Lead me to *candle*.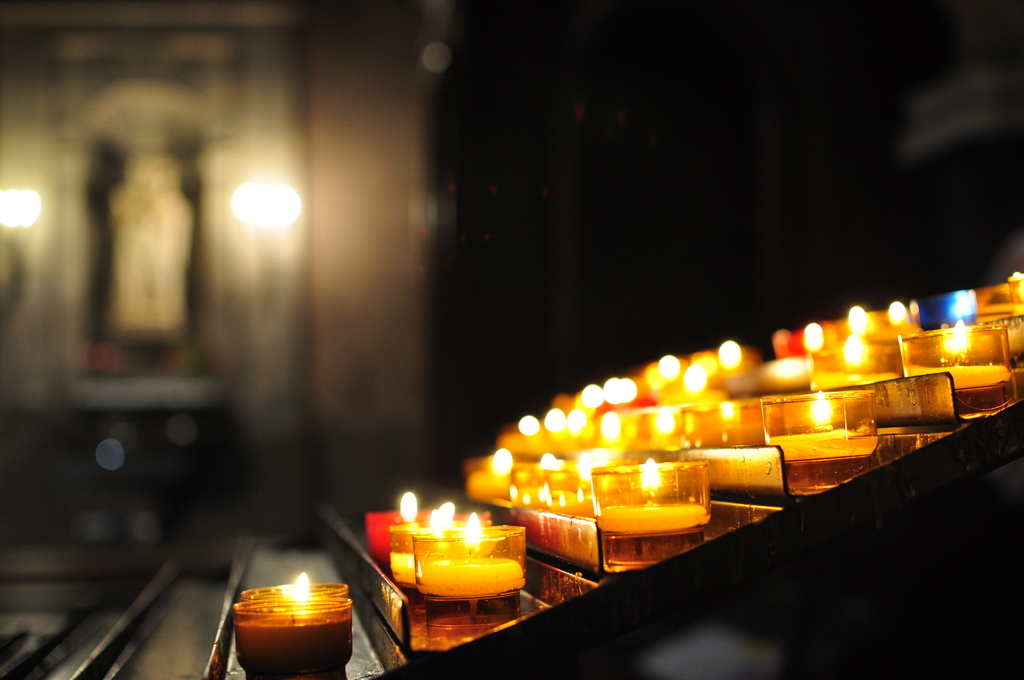
Lead to <region>241, 574, 348, 604</region>.
